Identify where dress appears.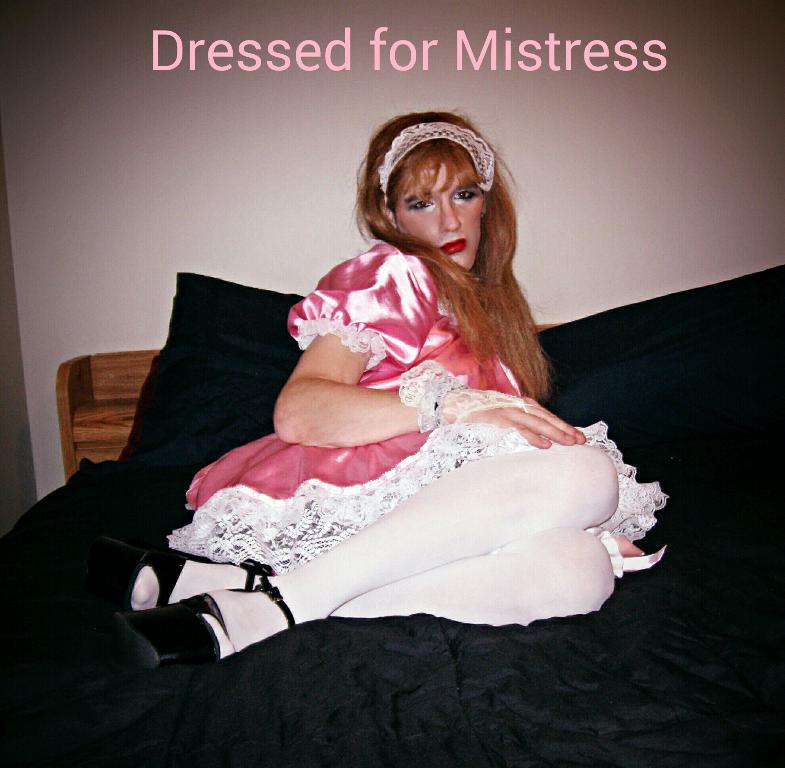
Appears at Rect(166, 241, 673, 575).
